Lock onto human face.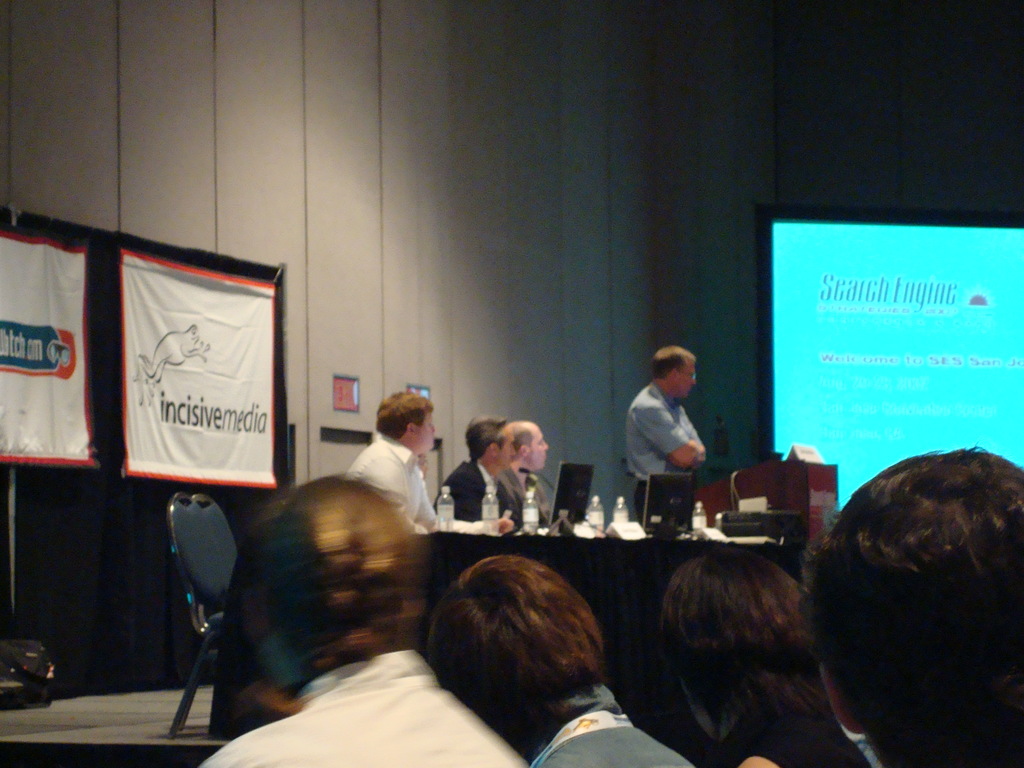
Locked: bbox=[501, 428, 517, 468].
